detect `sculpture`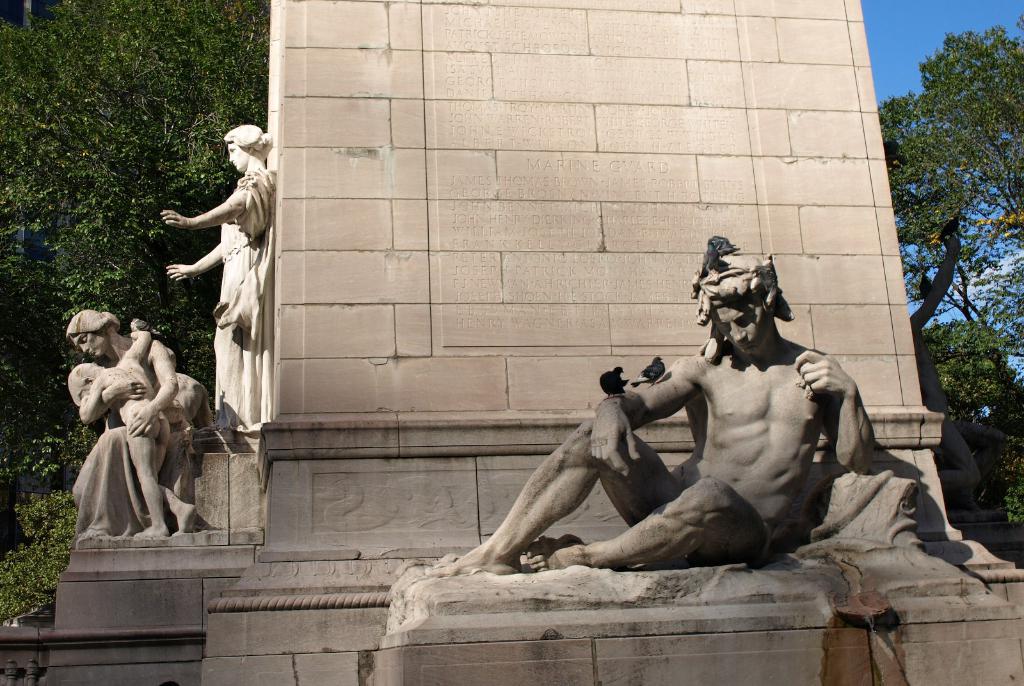
(left=155, top=122, right=278, bottom=456)
